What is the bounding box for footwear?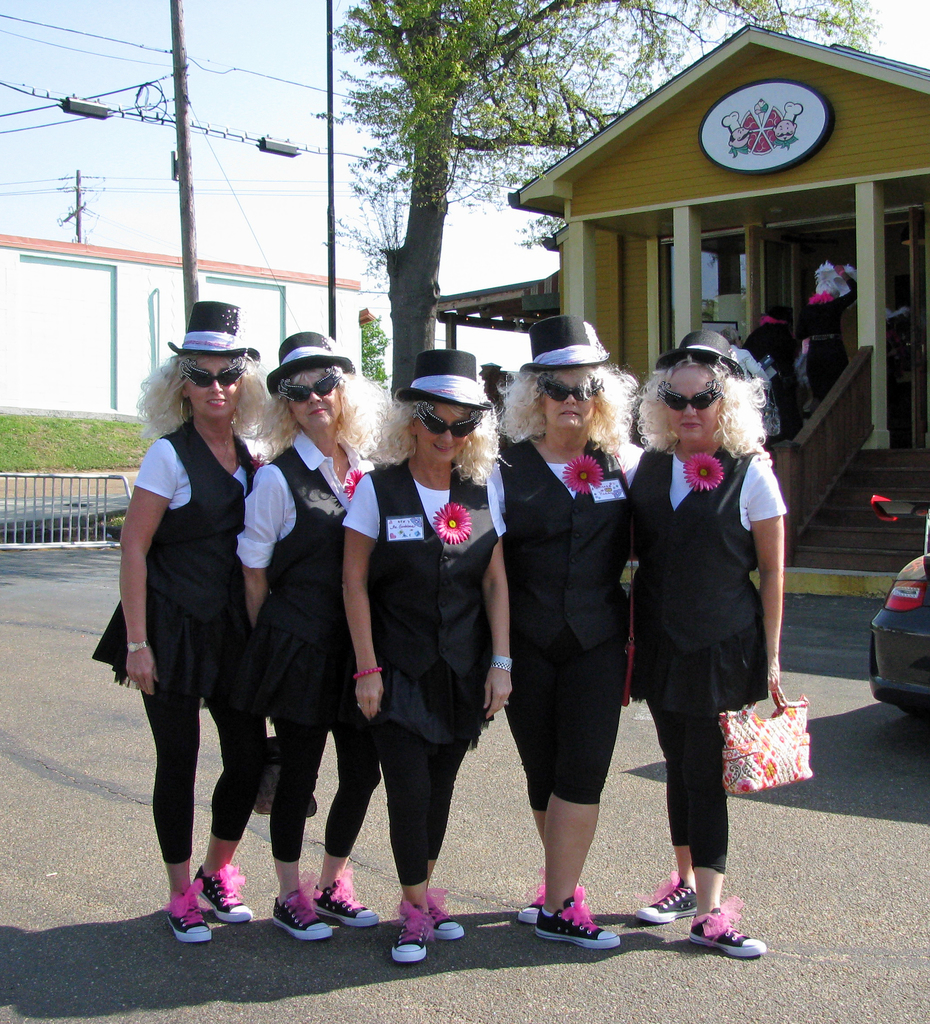
[193,863,257,924].
